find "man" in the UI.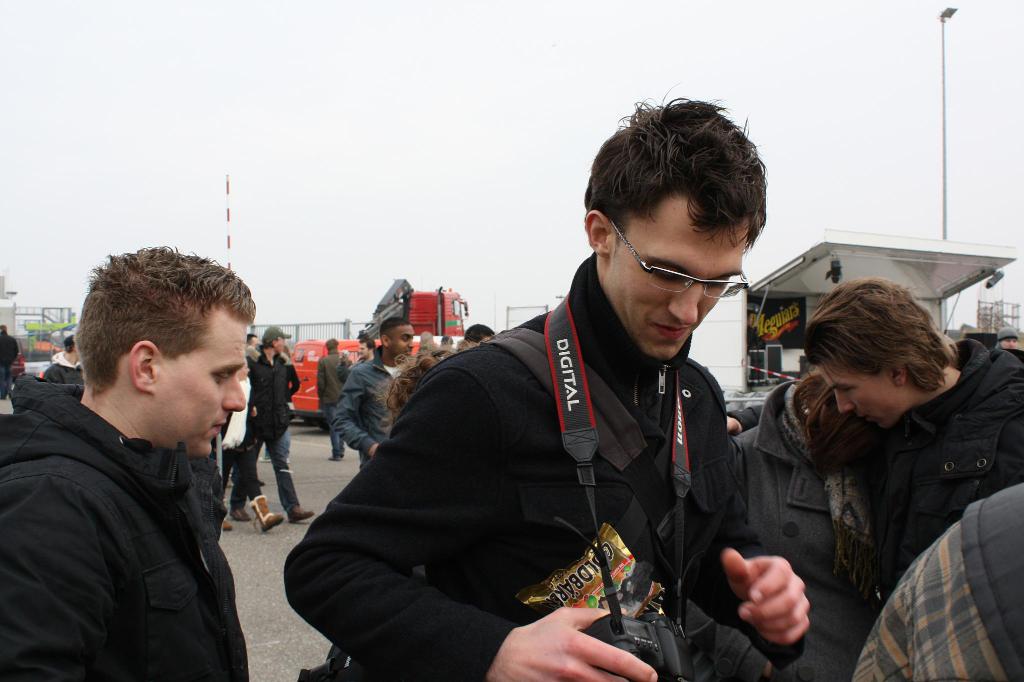
UI element at crop(282, 85, 812, 681).
